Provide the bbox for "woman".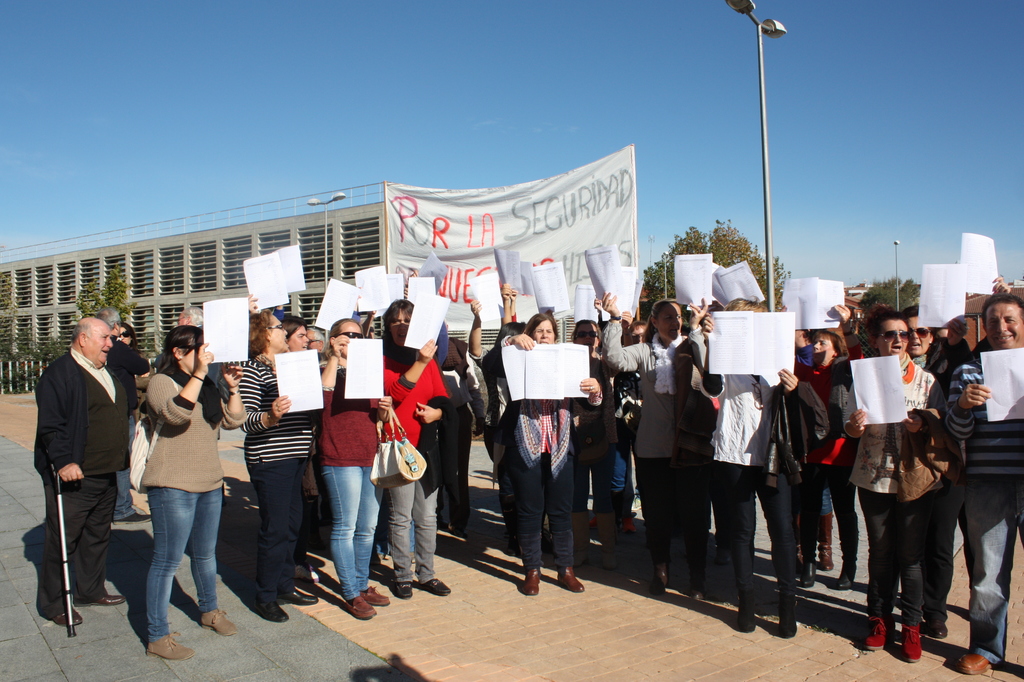
(left=229, top=302, right=328, bottom=637).
